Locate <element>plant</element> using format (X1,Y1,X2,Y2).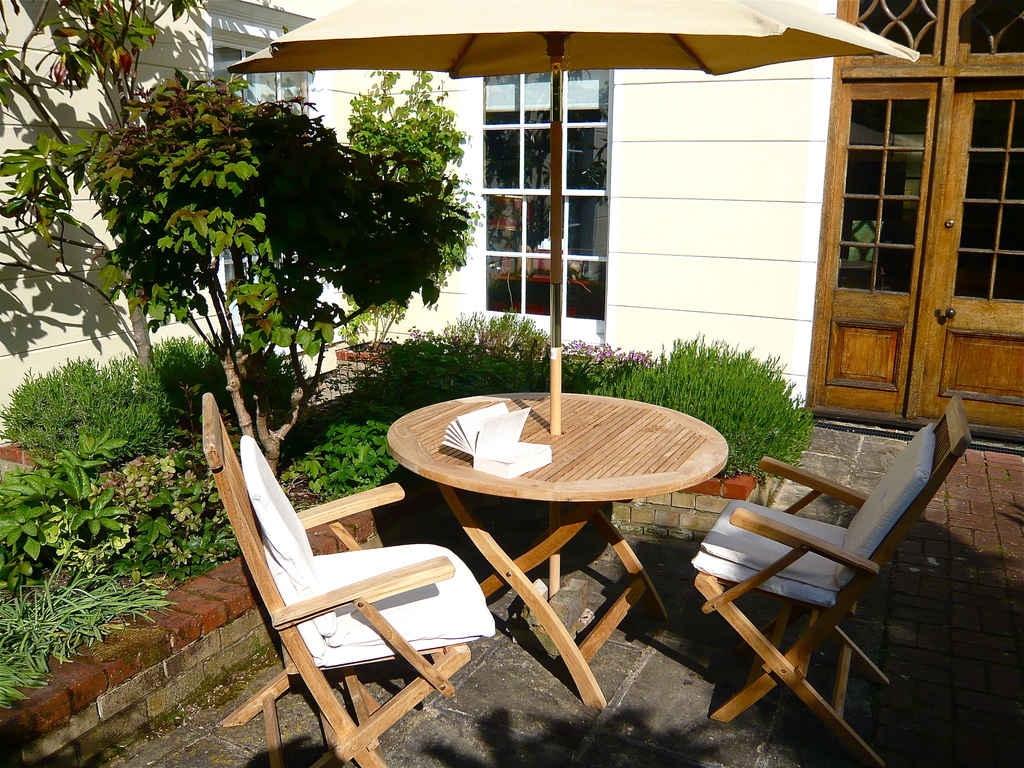
(273,401,441,511).
